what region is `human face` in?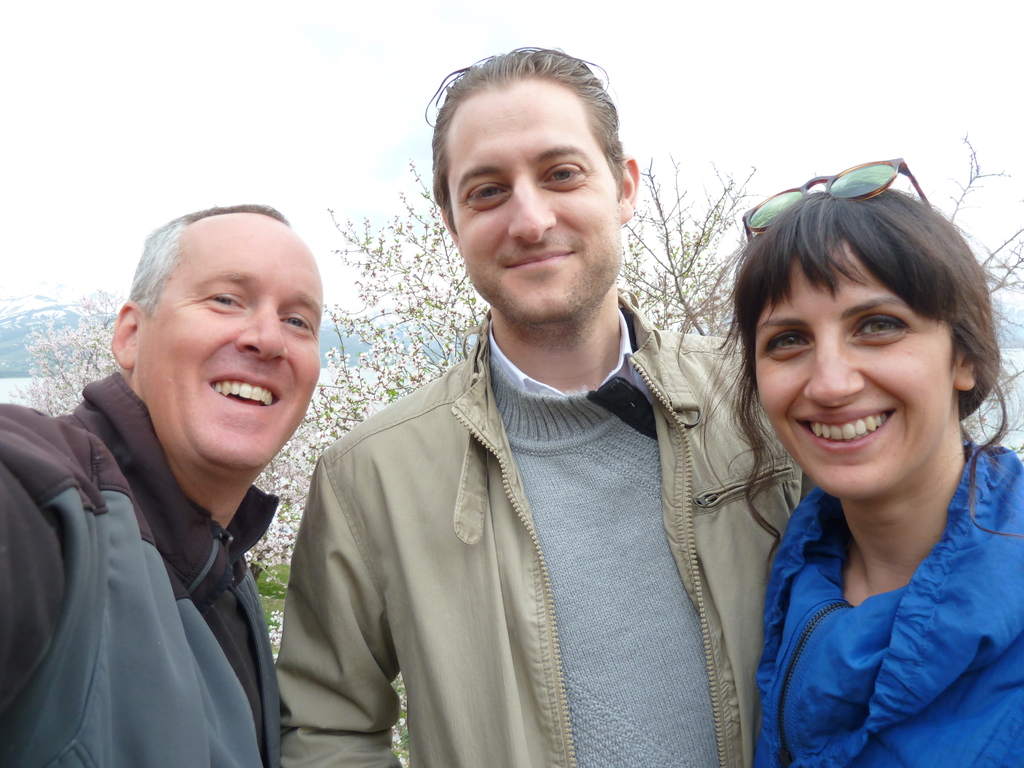
<region>756, 241, 954, 490</region>.
